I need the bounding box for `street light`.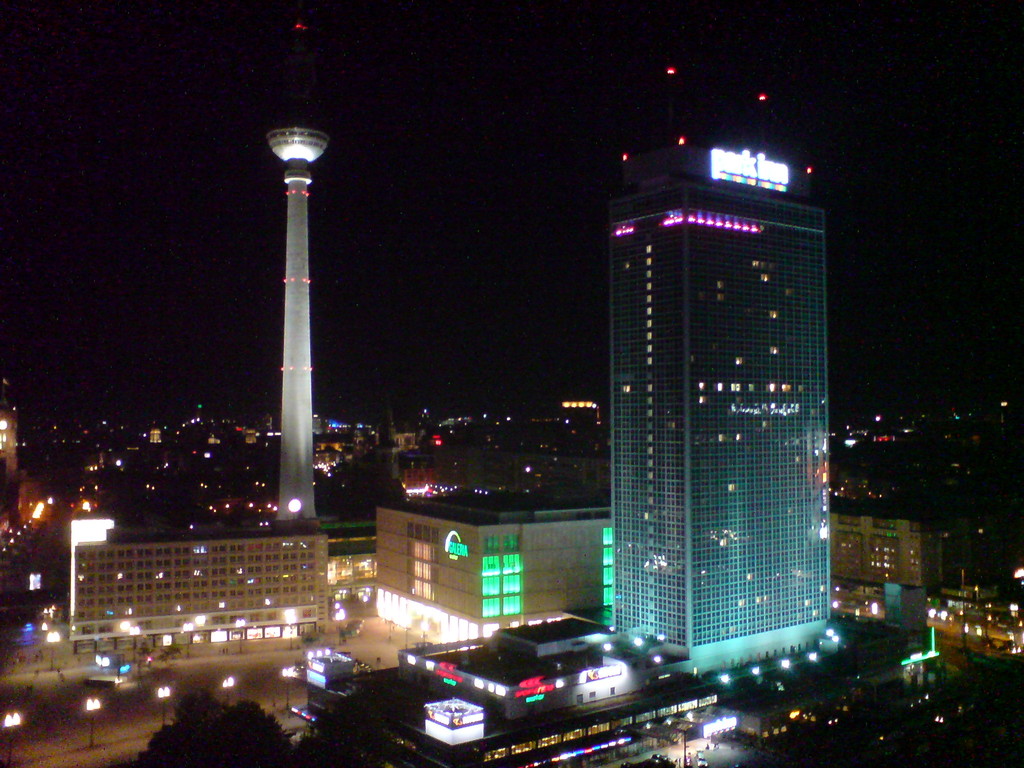
Here it is: Rect(718, 674, 733, 701).
